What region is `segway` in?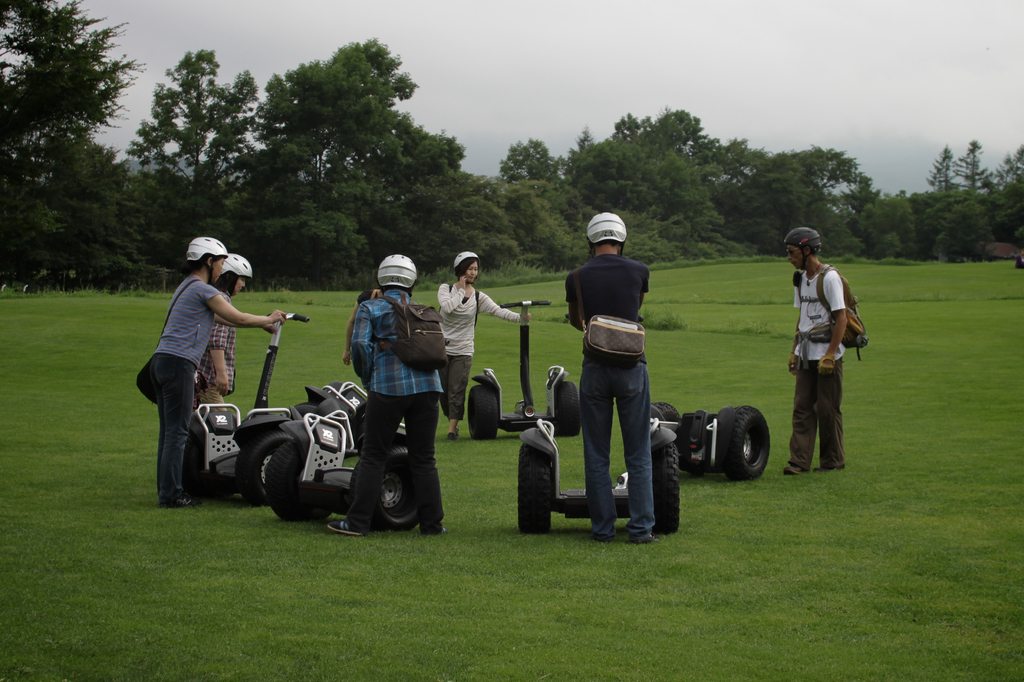
select_region(184, 315, 310, 499).
